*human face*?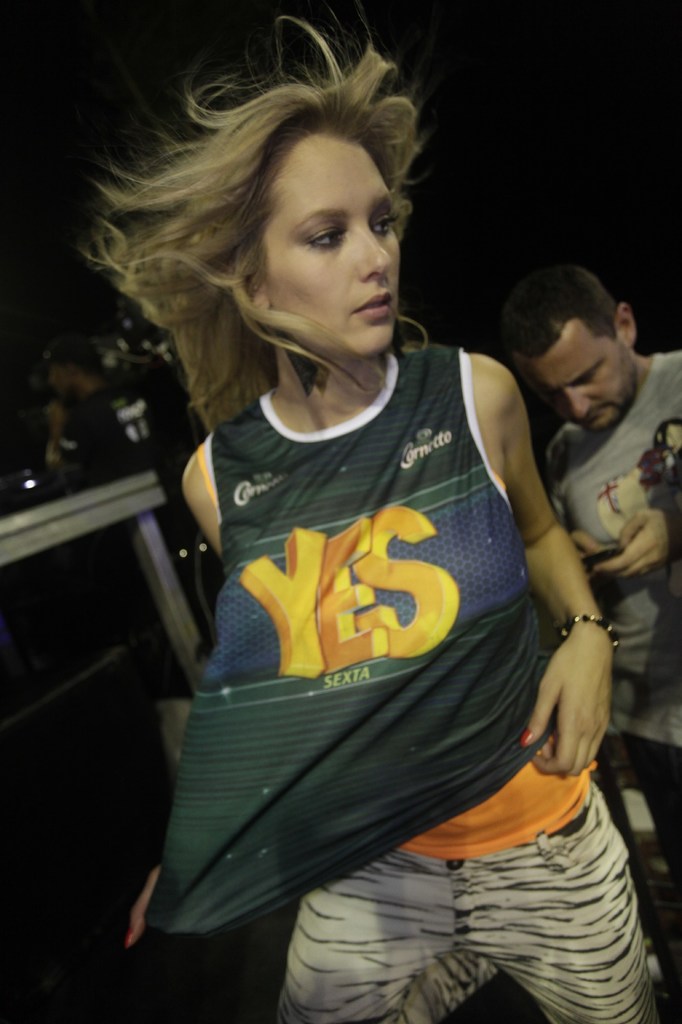
bbox=[534, 323, 638, 433]
